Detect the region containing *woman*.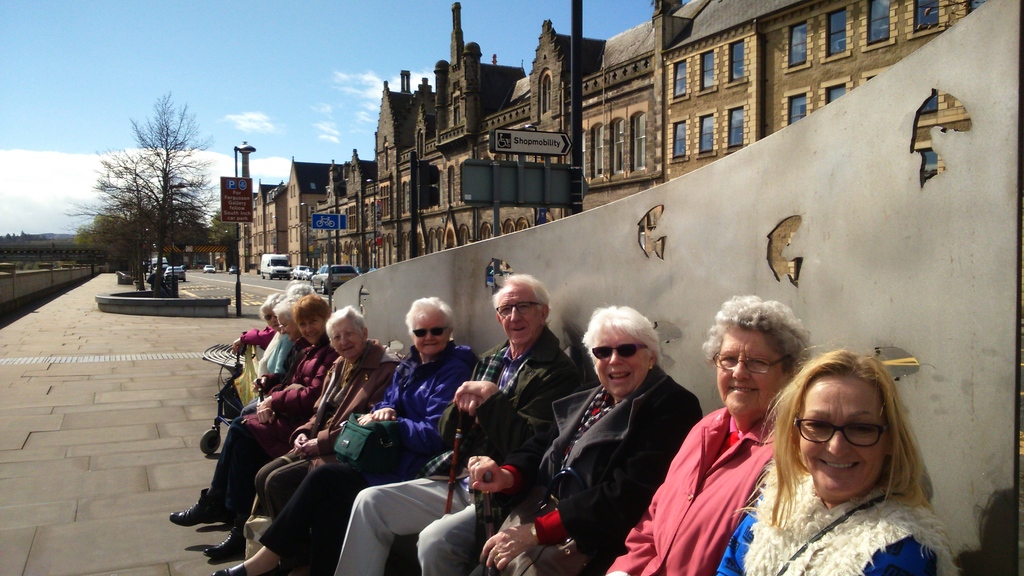
[458,303,715,575].
